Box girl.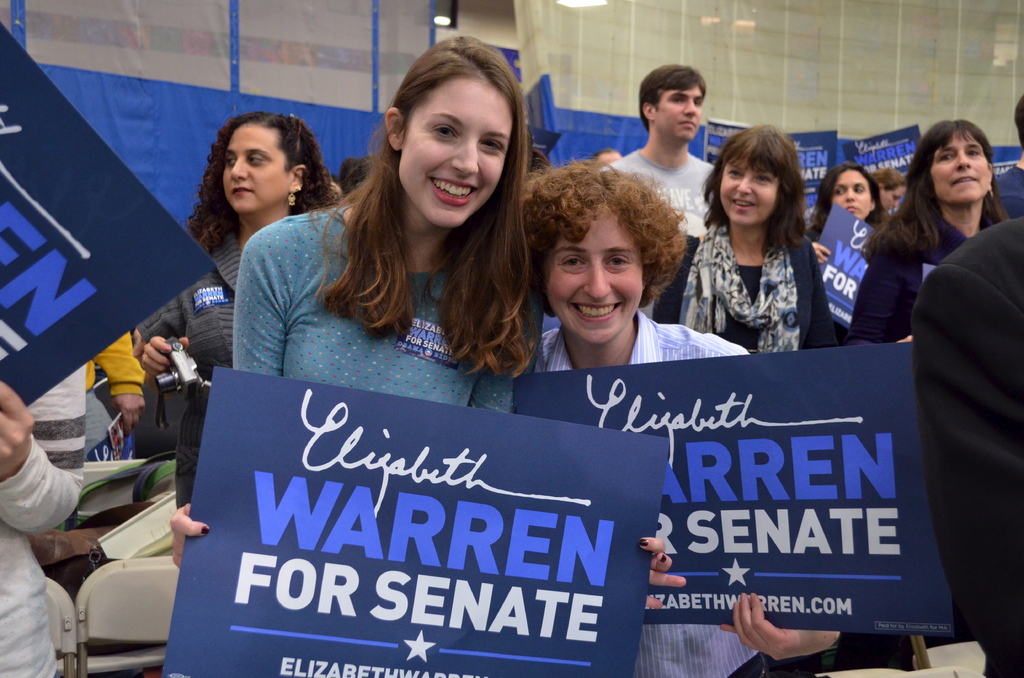
[806,165,886,342].
